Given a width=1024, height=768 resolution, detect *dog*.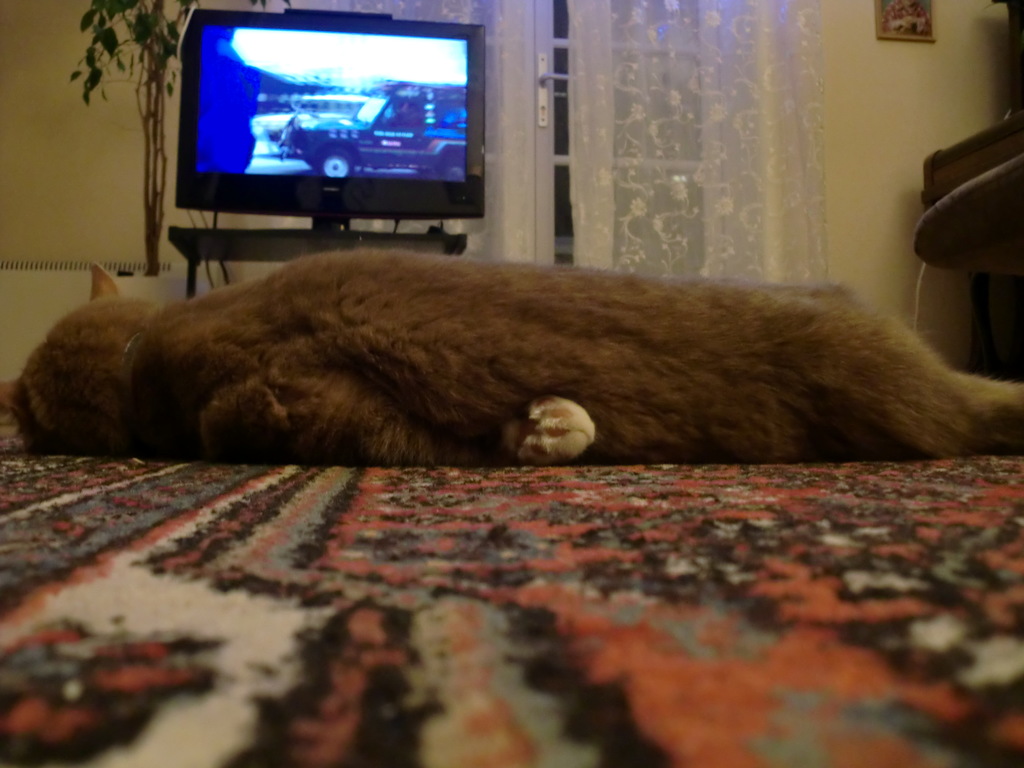
locate(6, 260, 1023, 463).
